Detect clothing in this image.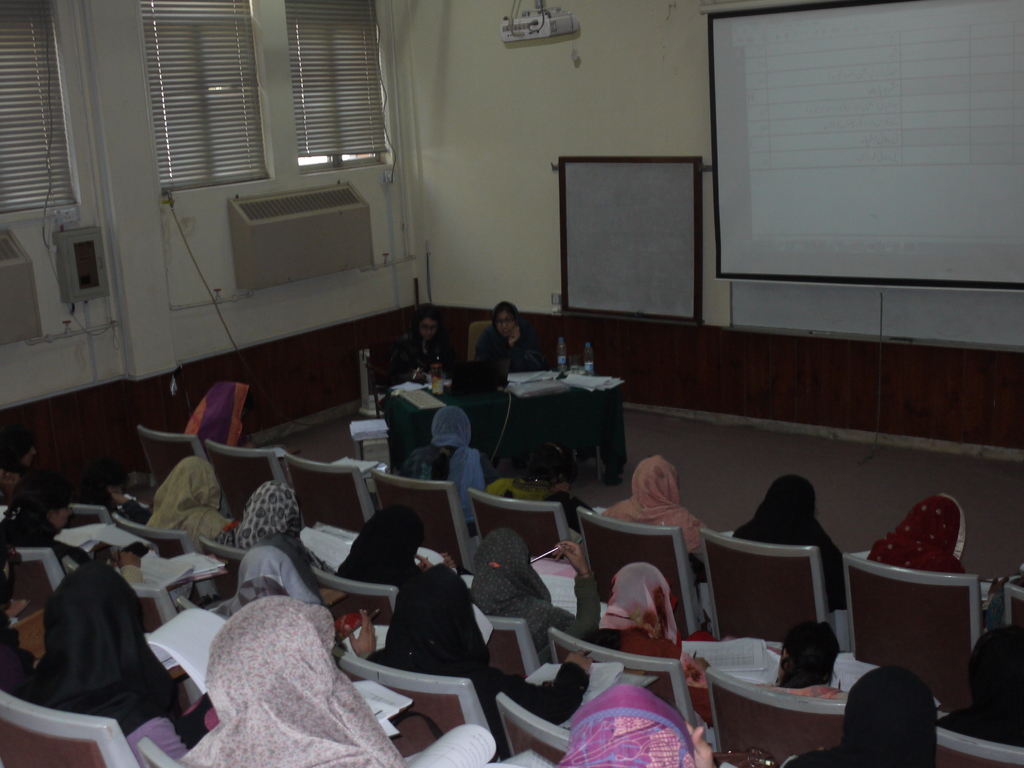
Detection: <region>599, 450, 703, 566</region>.
